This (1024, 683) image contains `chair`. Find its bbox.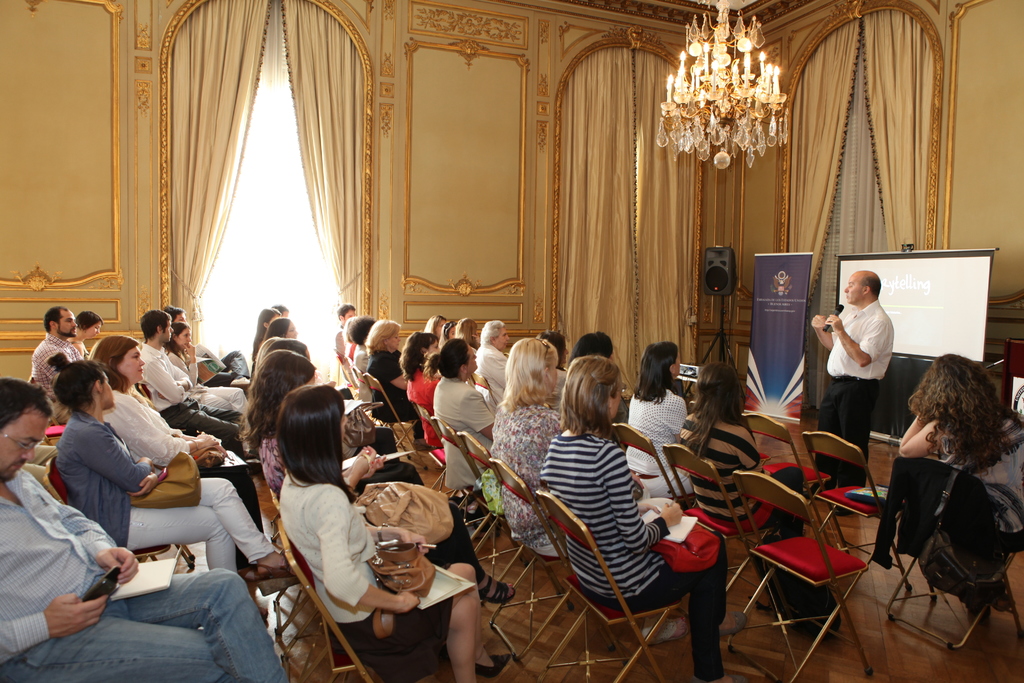
x1=272, y1=525, x2=478, y2=682.
